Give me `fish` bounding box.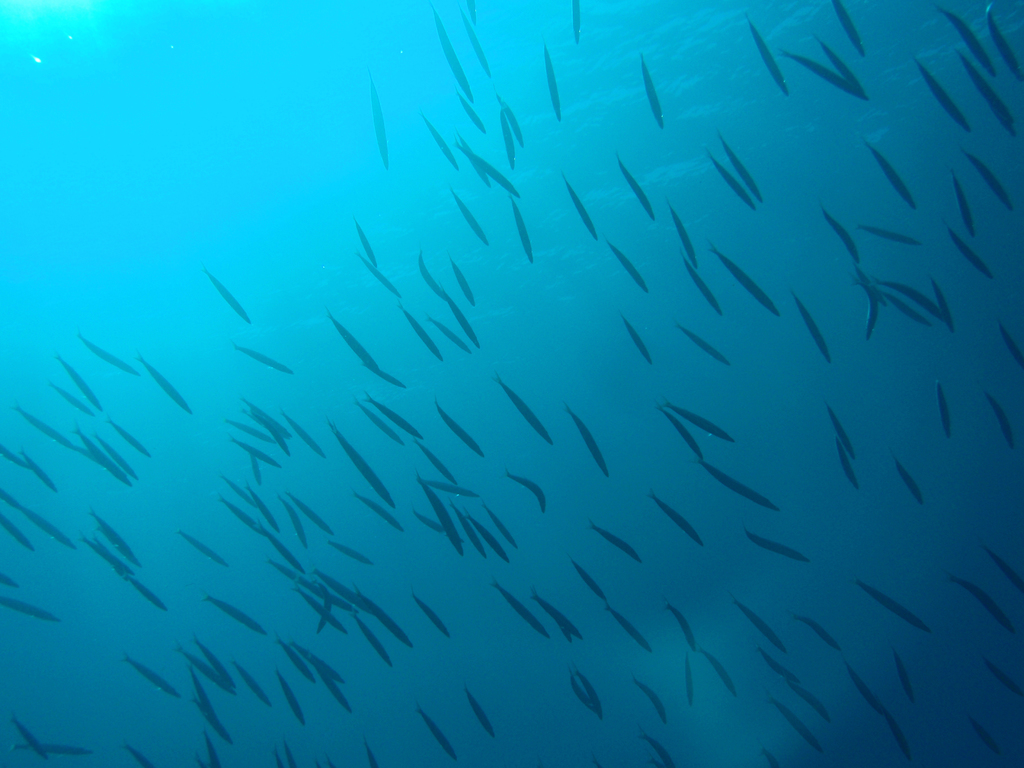
442 284 480 351.
